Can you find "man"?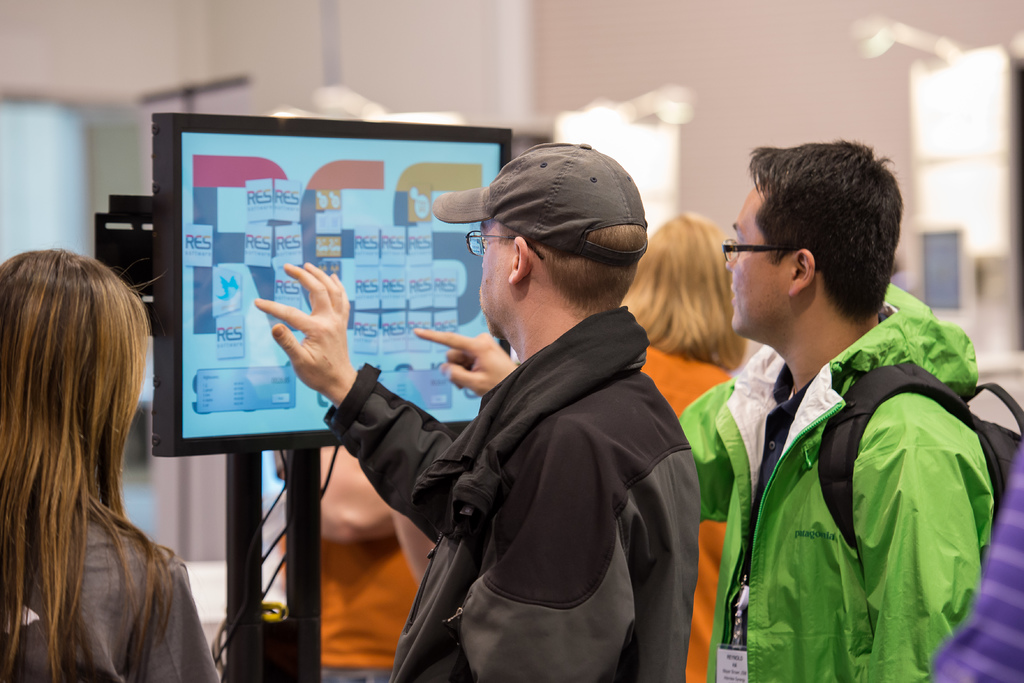
Yes, bounding box: [331, 147, 713, 679].
